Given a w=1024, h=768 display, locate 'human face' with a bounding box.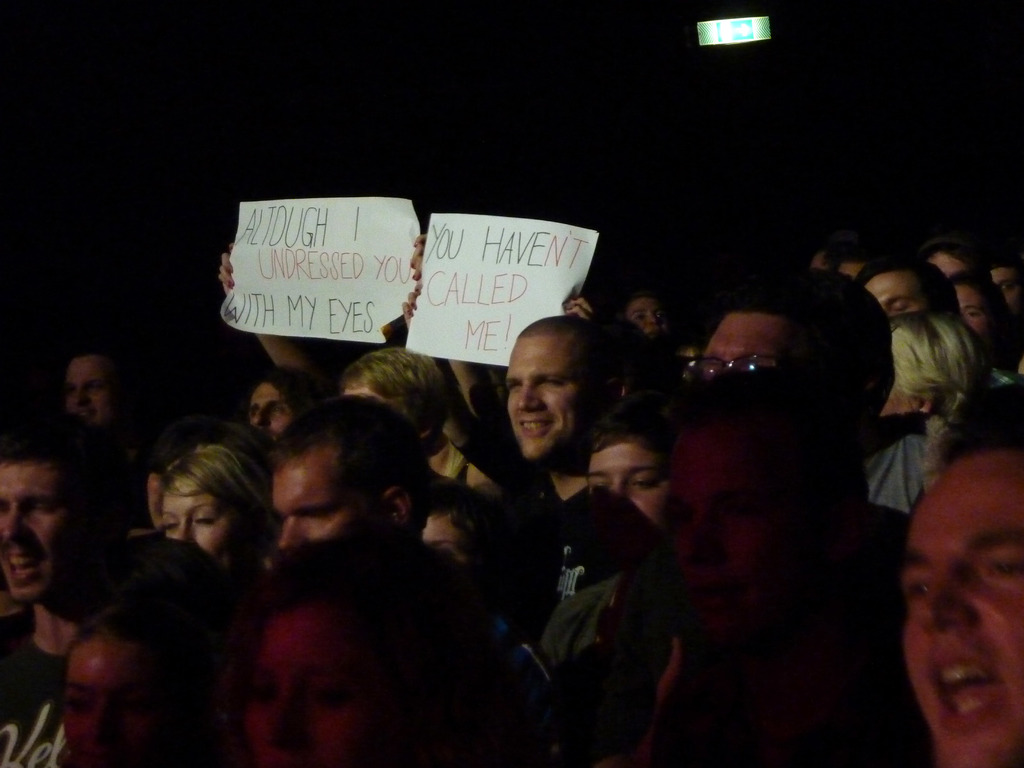
Located: locate(154, 483, 224, 563).
